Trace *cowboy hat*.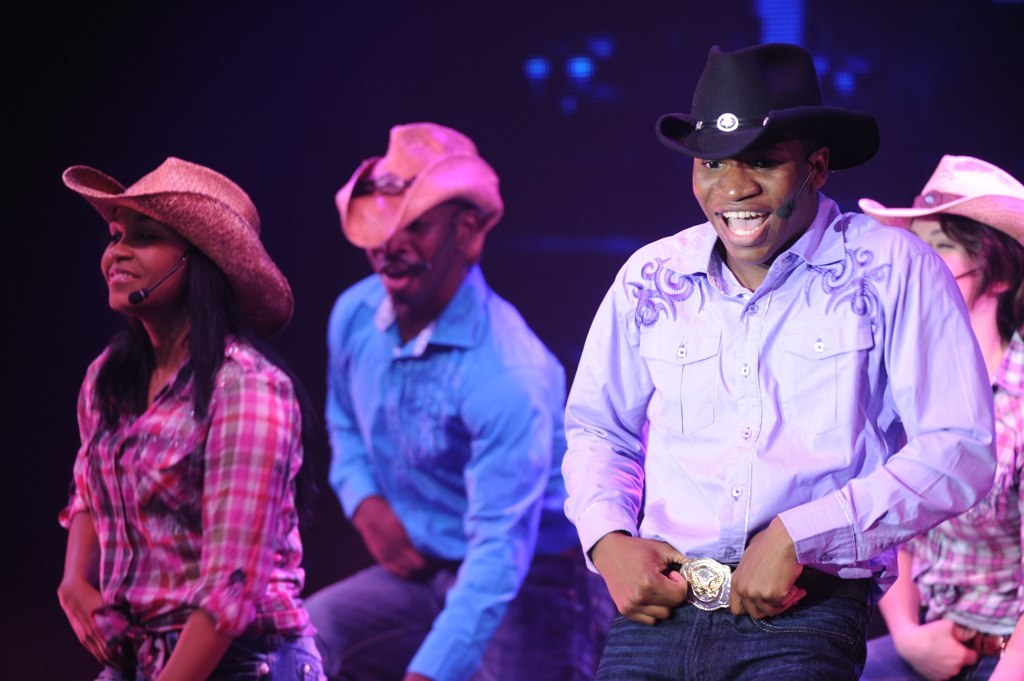
Traced to [52,147,274,332].
